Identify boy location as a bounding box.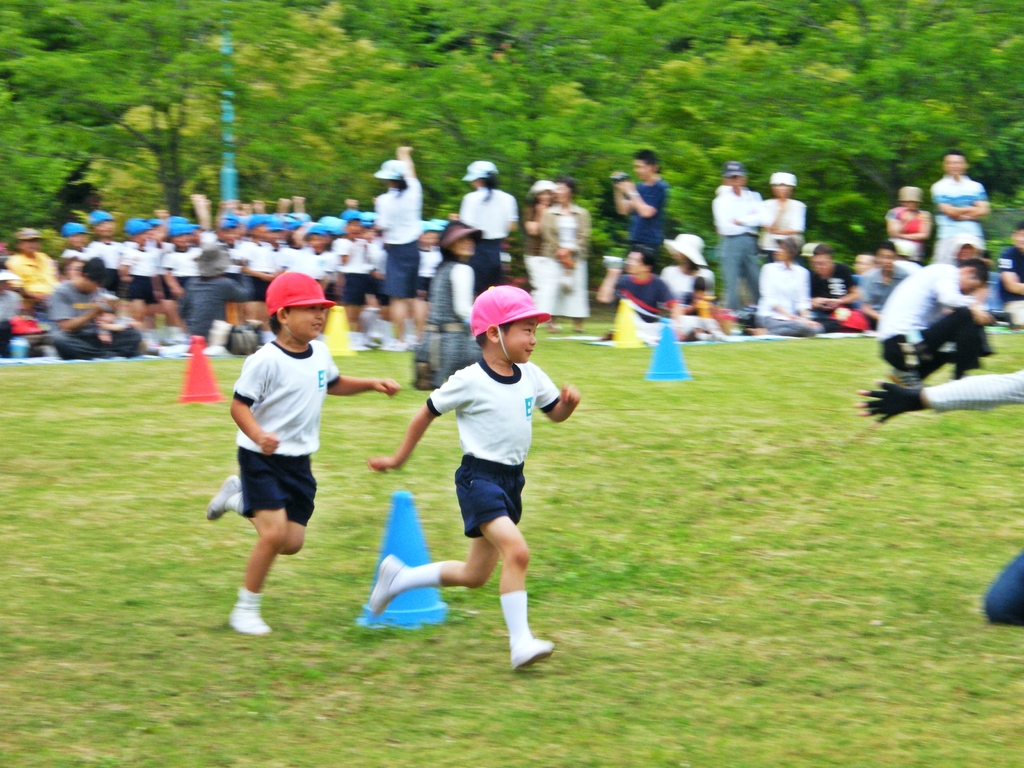
151/219/202/304.
